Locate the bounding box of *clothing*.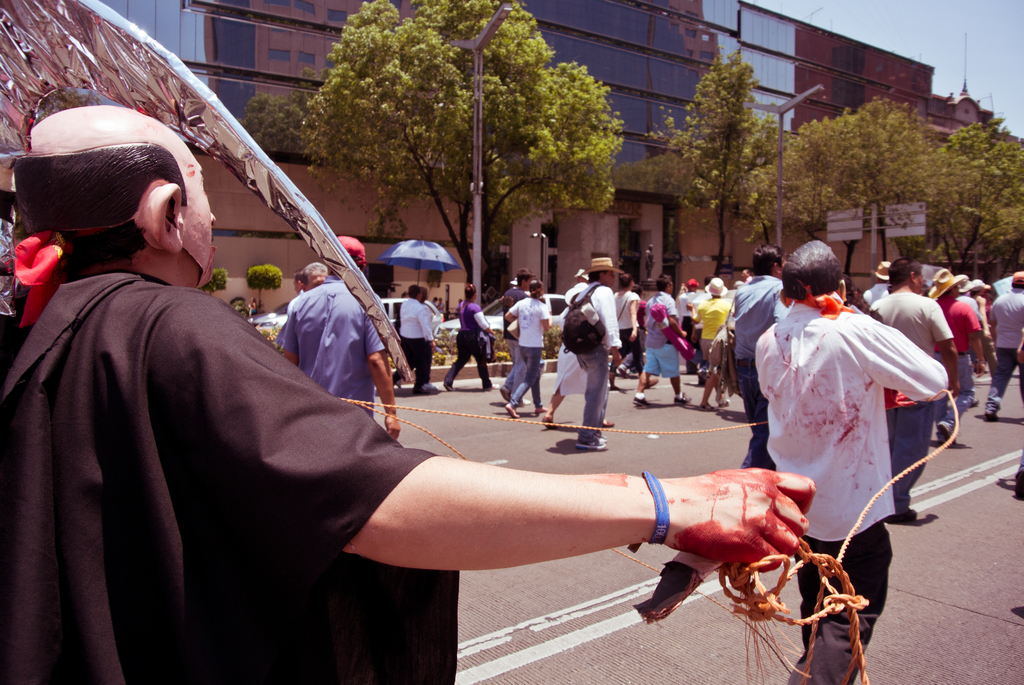
Bounding box: {"x1": 643, "y1": 291, "x2": 684, "y2": 384}.
